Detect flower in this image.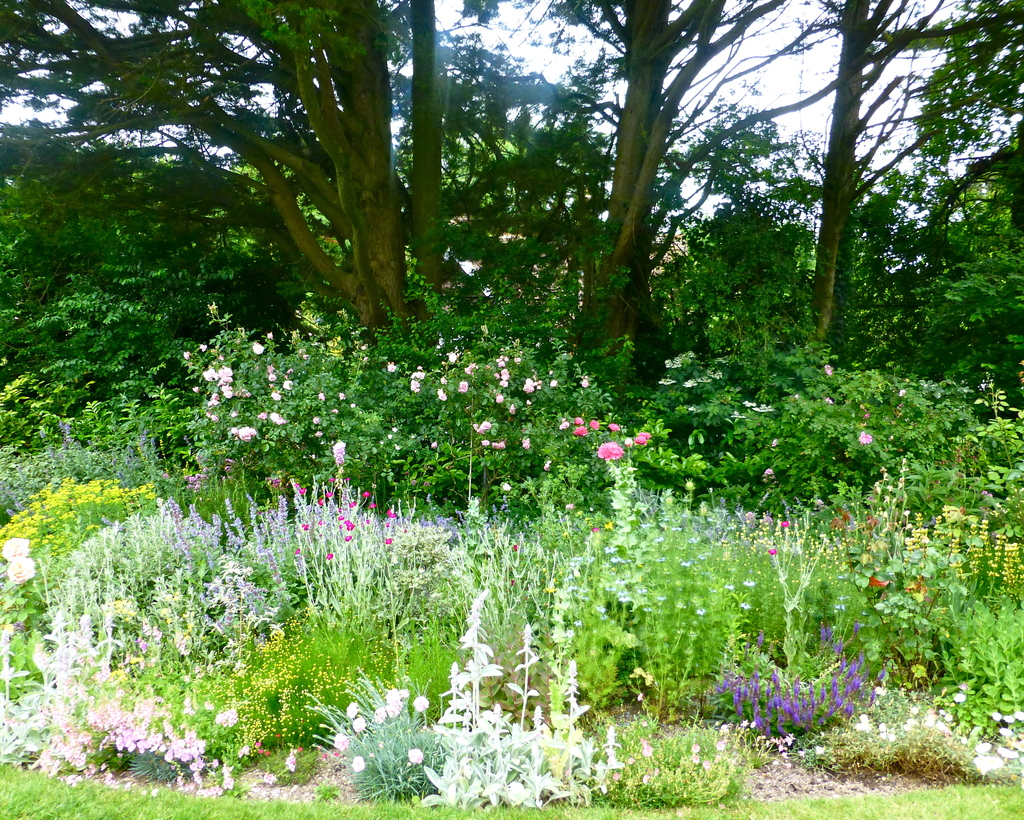
Detection: {"left": 210, "top": 412, "right": 221, "bottom": 422}.
